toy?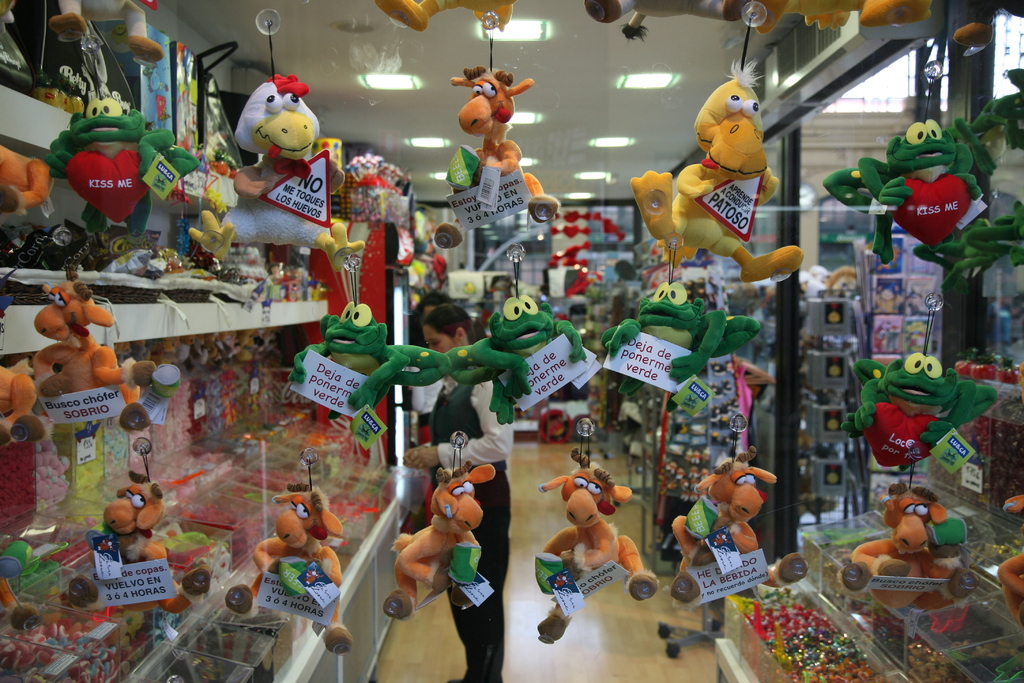
<region>631, 4, 800, 284</region>
